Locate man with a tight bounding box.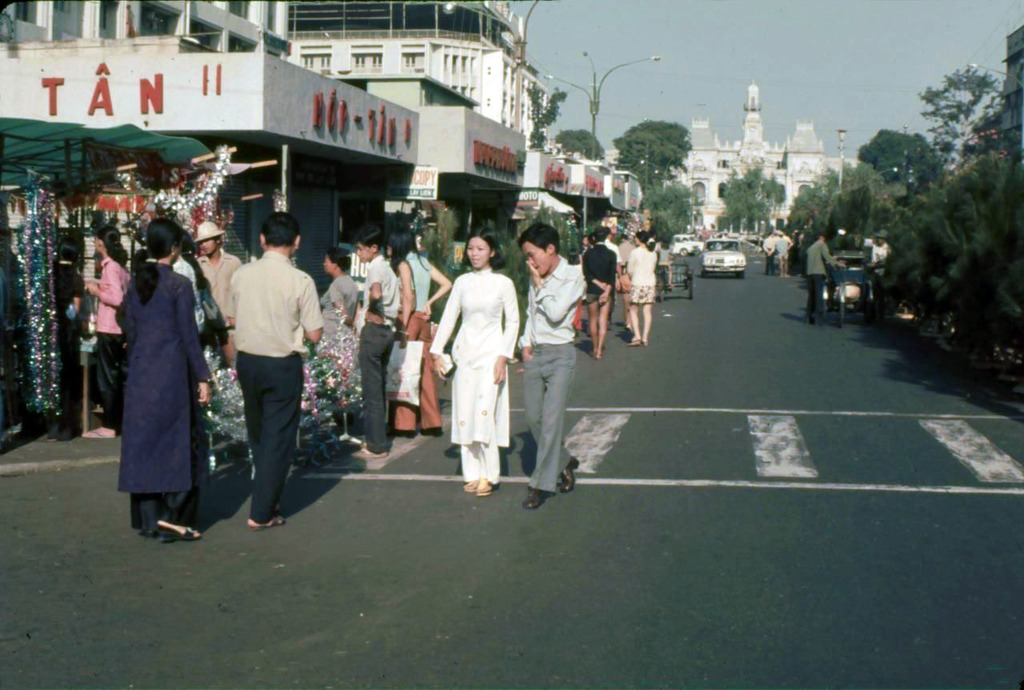
region(858, 227, 890, 318).
